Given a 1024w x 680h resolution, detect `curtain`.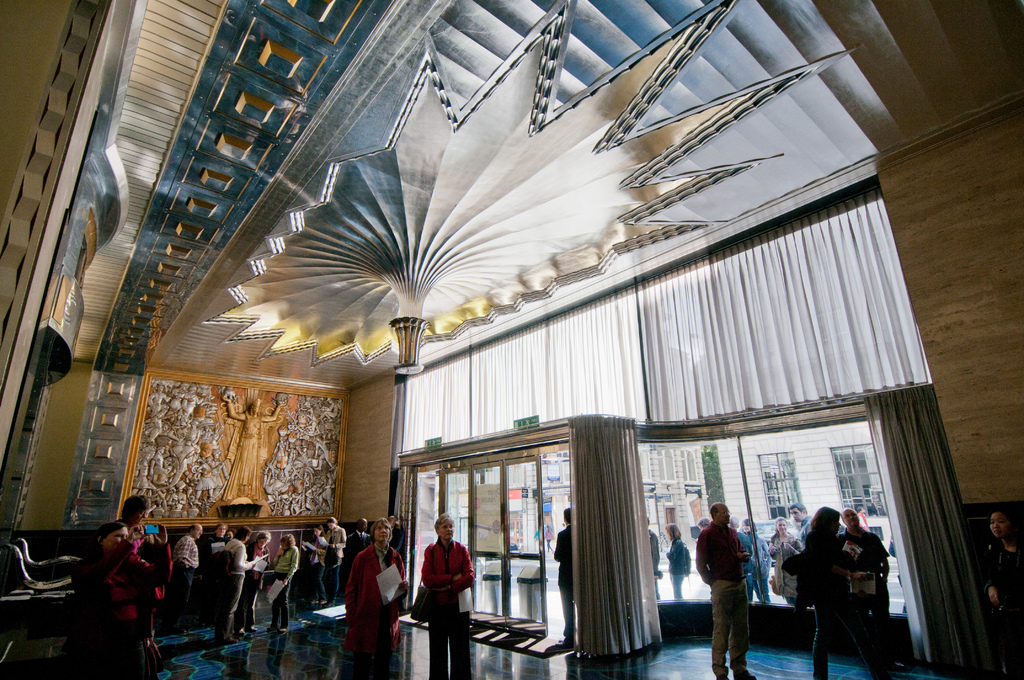
(860, 382, 1004, 679).
